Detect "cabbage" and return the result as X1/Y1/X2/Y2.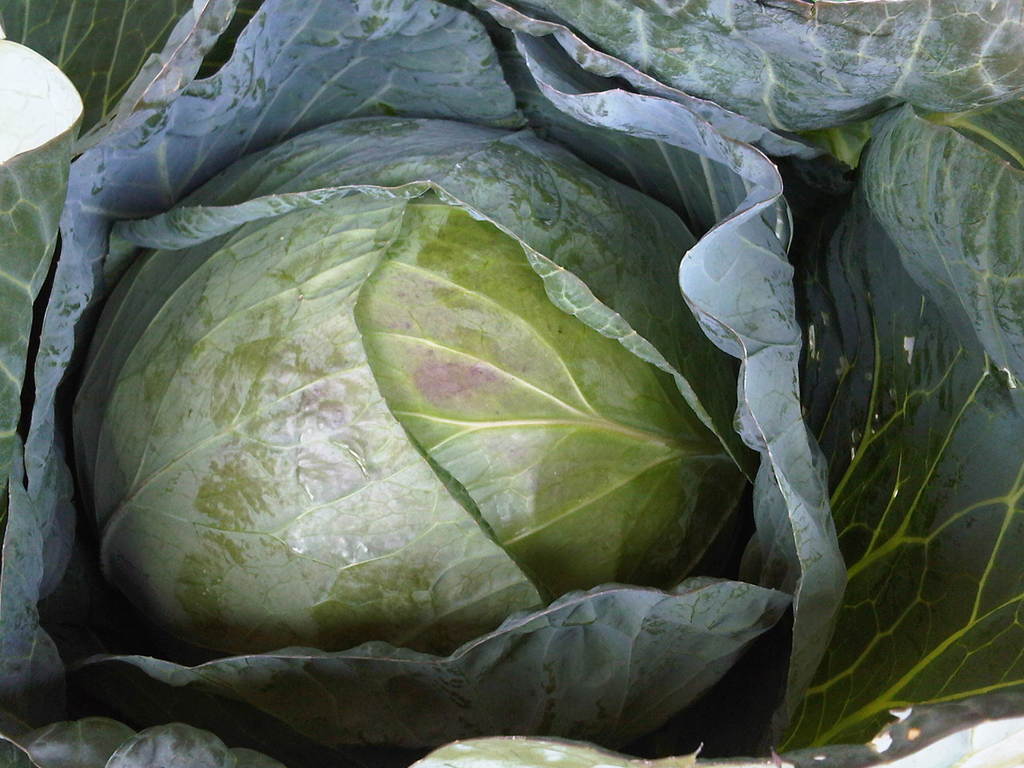
0/0/1023/767.
